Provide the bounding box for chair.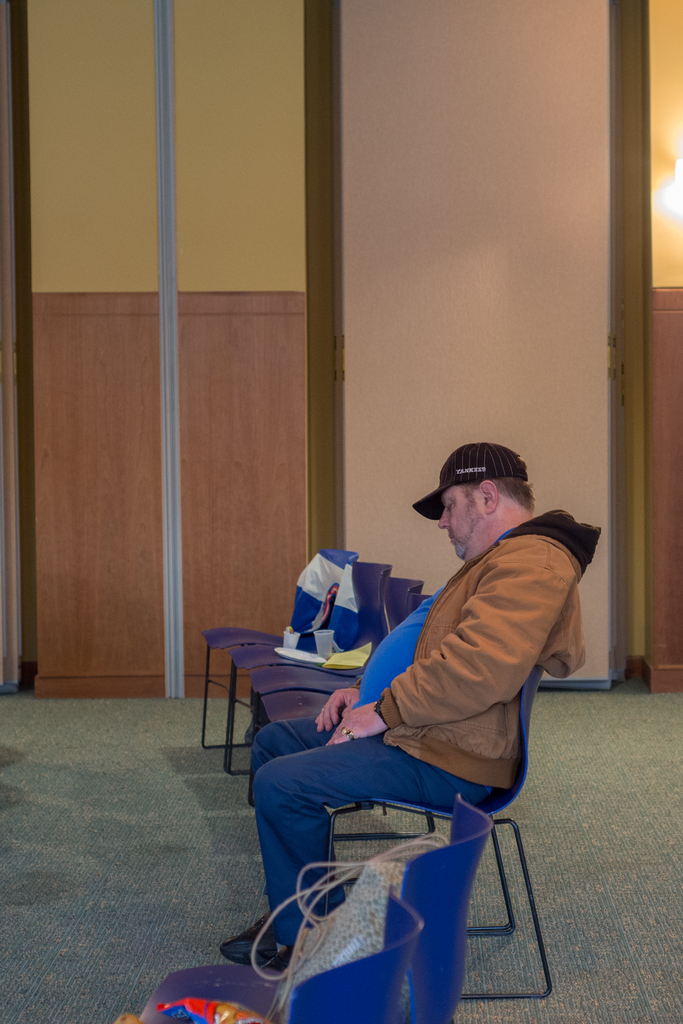
BBox(245, 573, 422, 801).
